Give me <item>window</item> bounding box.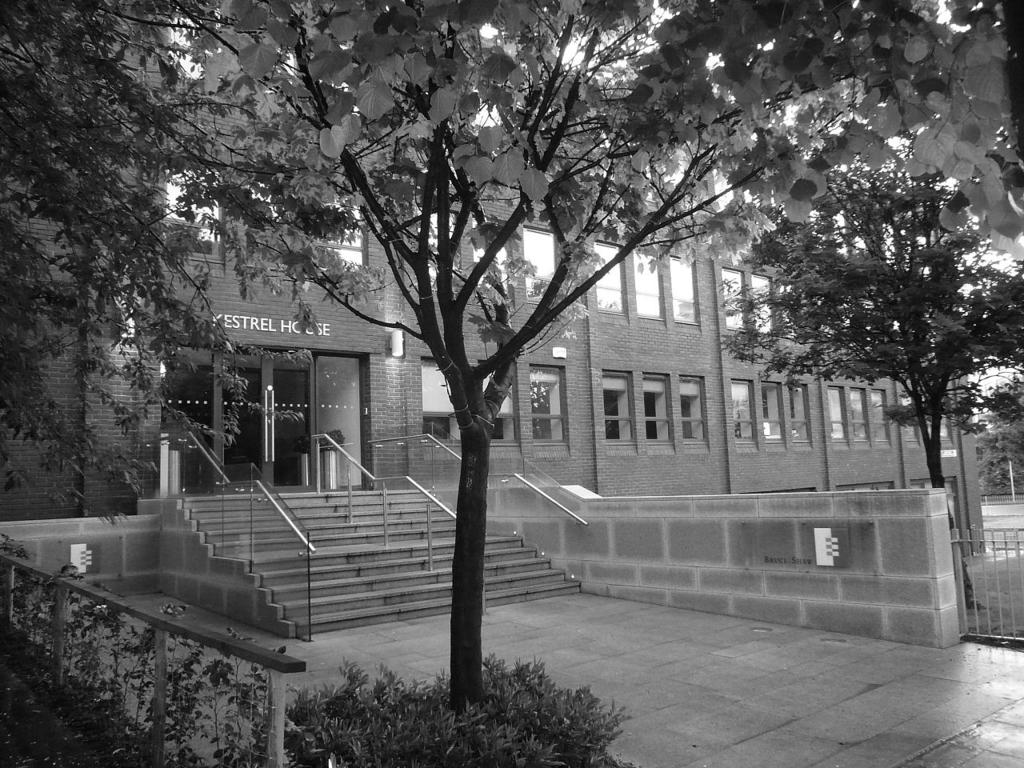
BBox(671, 254, 695, 319).
